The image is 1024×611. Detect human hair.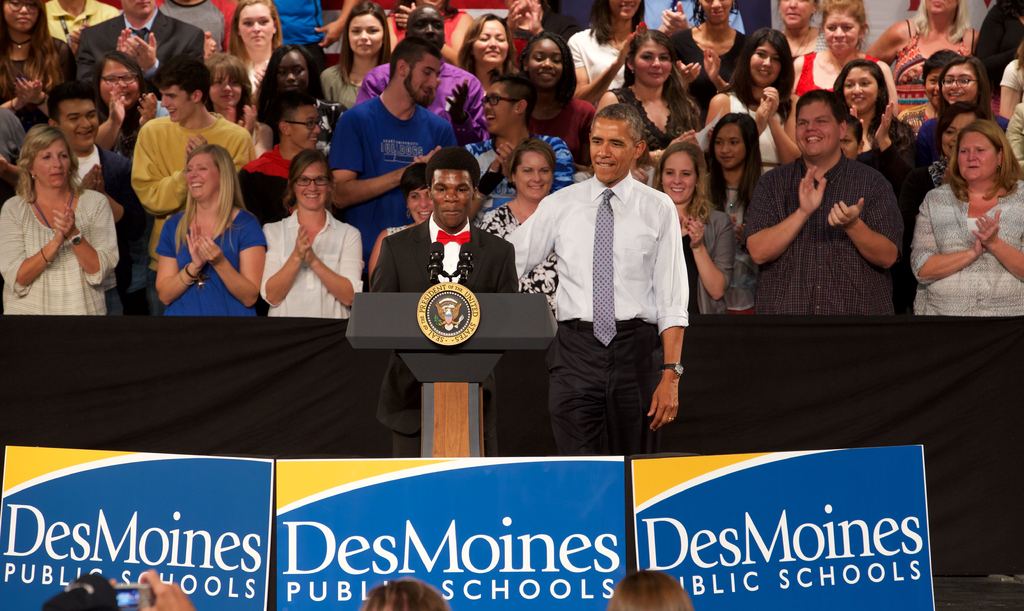
Detection: 358:574:448:610.
